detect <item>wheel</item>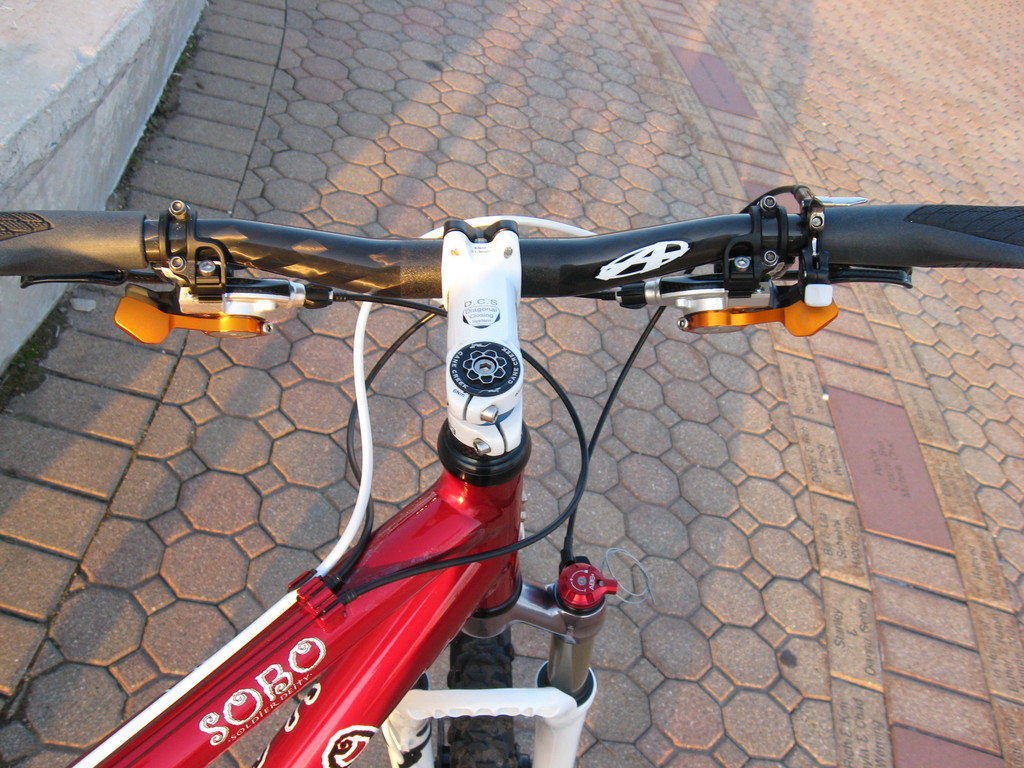
[447,628,521,767]
